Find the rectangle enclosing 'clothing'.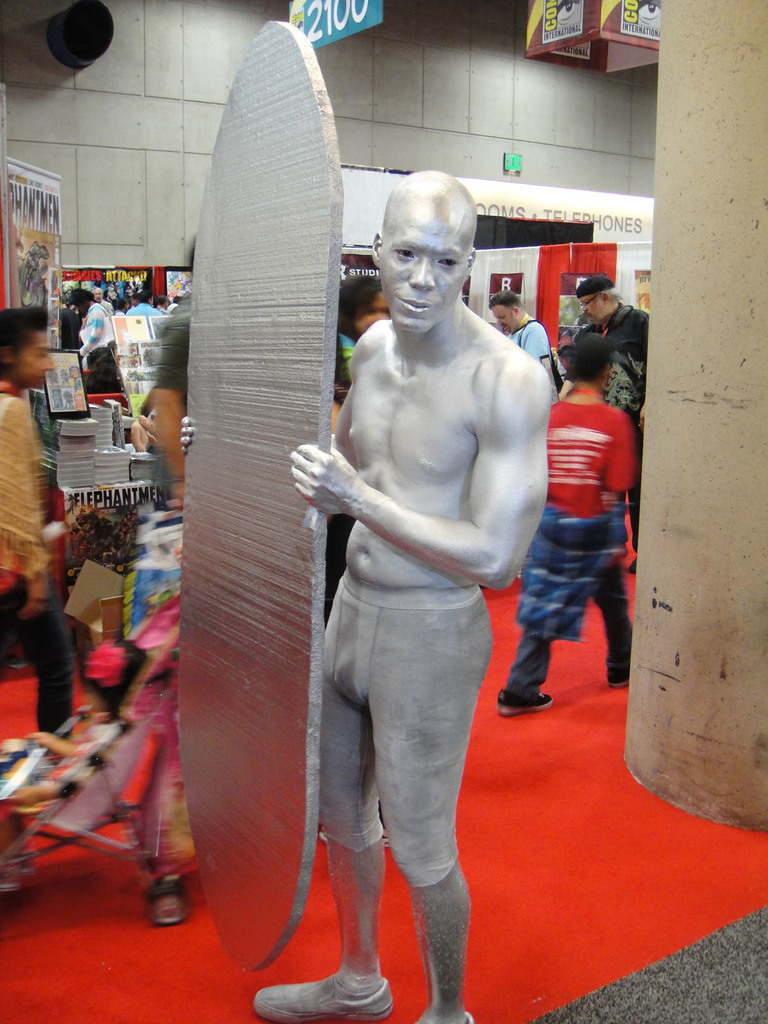
{"x1": 504, "y1": 401, "x2": 637, "y2": 698}.
